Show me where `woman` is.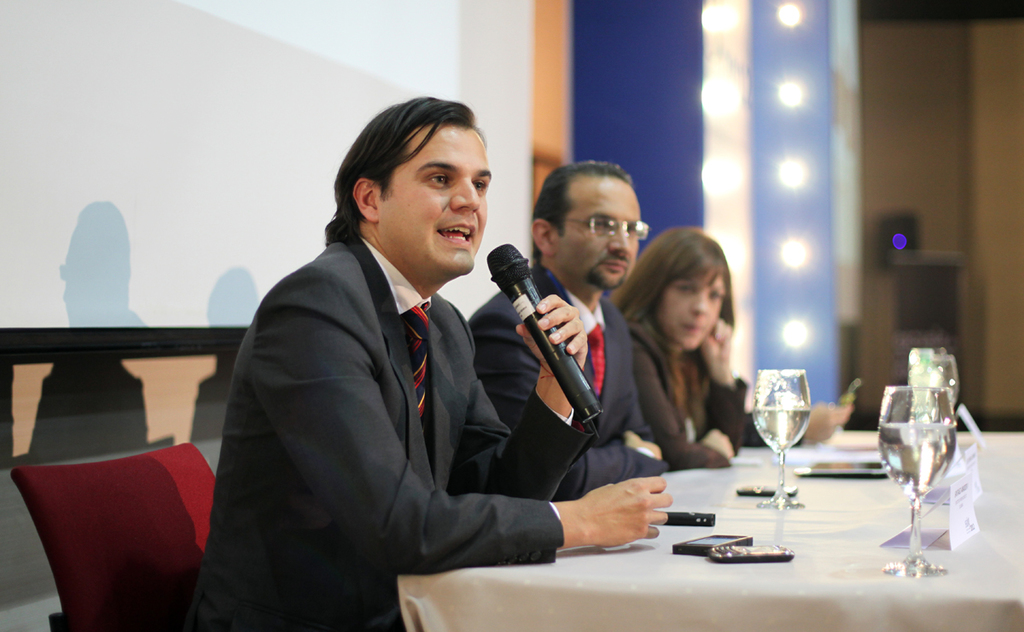
`woman` is at (x1=607, y1=223, x2=748, y2=464).
